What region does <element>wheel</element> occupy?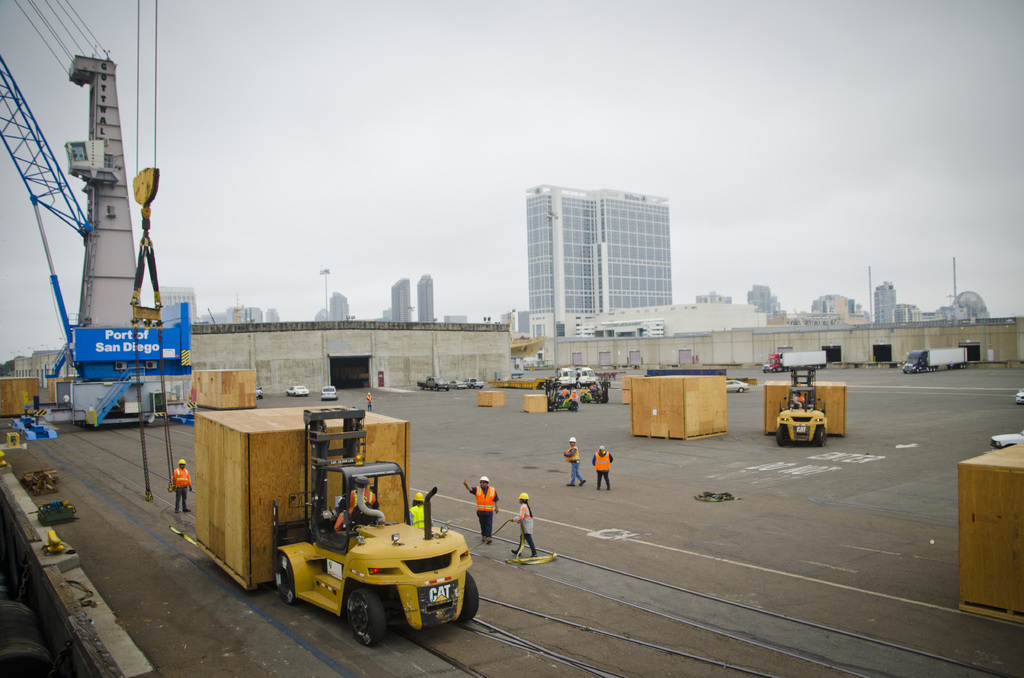
bbox=[453, 574, 479, 624].
